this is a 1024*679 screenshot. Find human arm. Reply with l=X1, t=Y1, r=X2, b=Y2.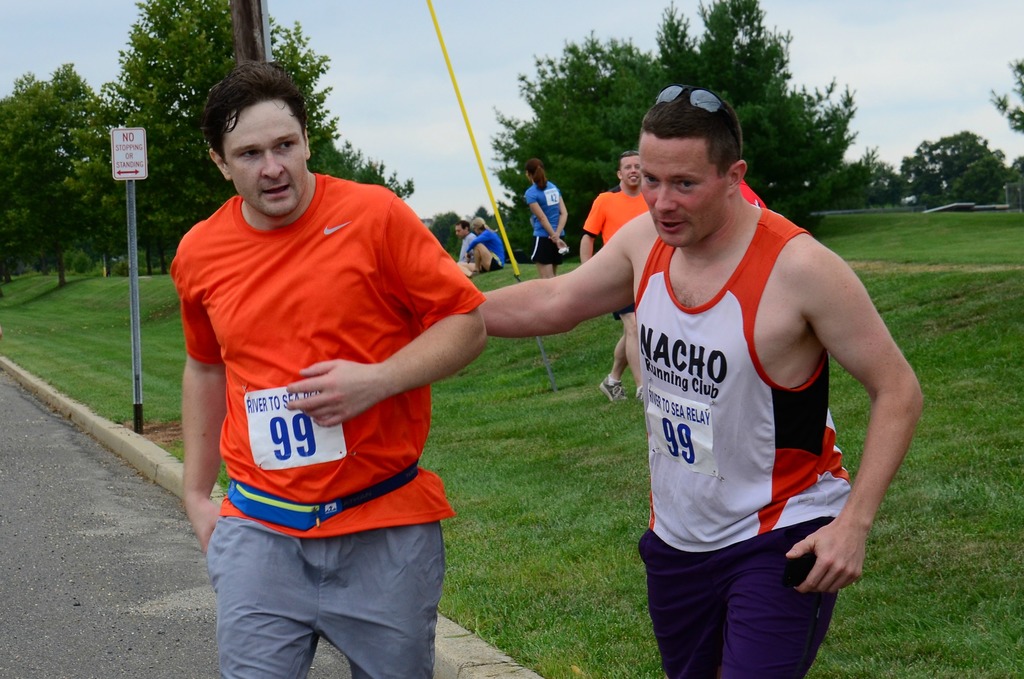
l=522, t=184, r=567, b=253.
